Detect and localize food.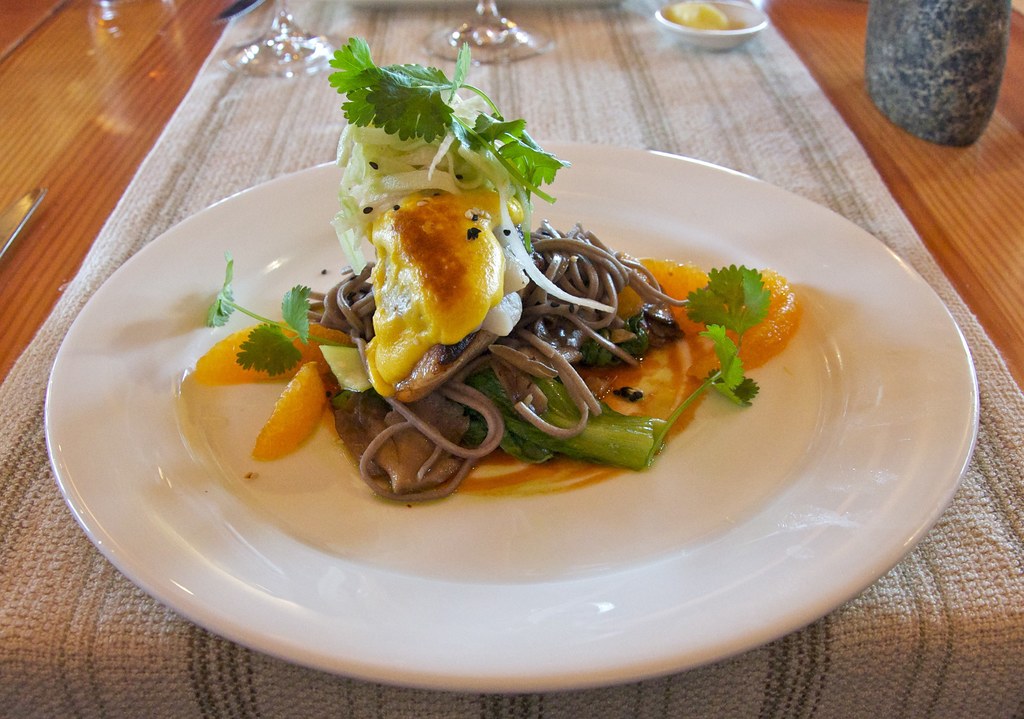
Localized at BBox(658, 3, 737, 35).
